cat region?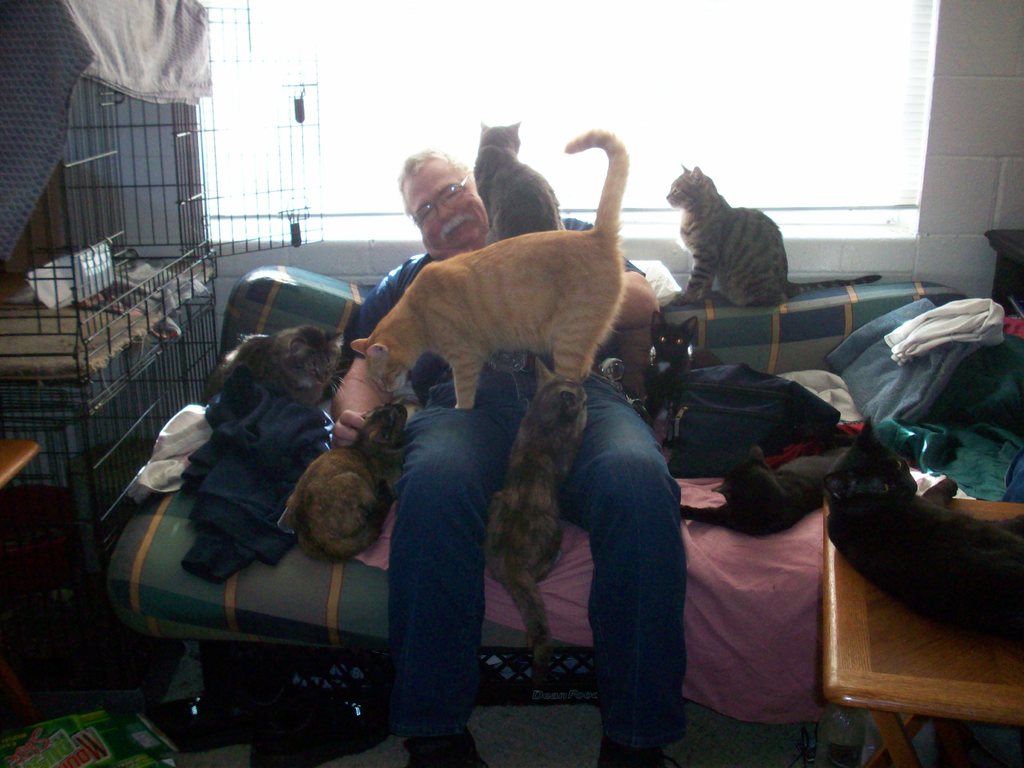
detection(348, 127, 639, 410)
